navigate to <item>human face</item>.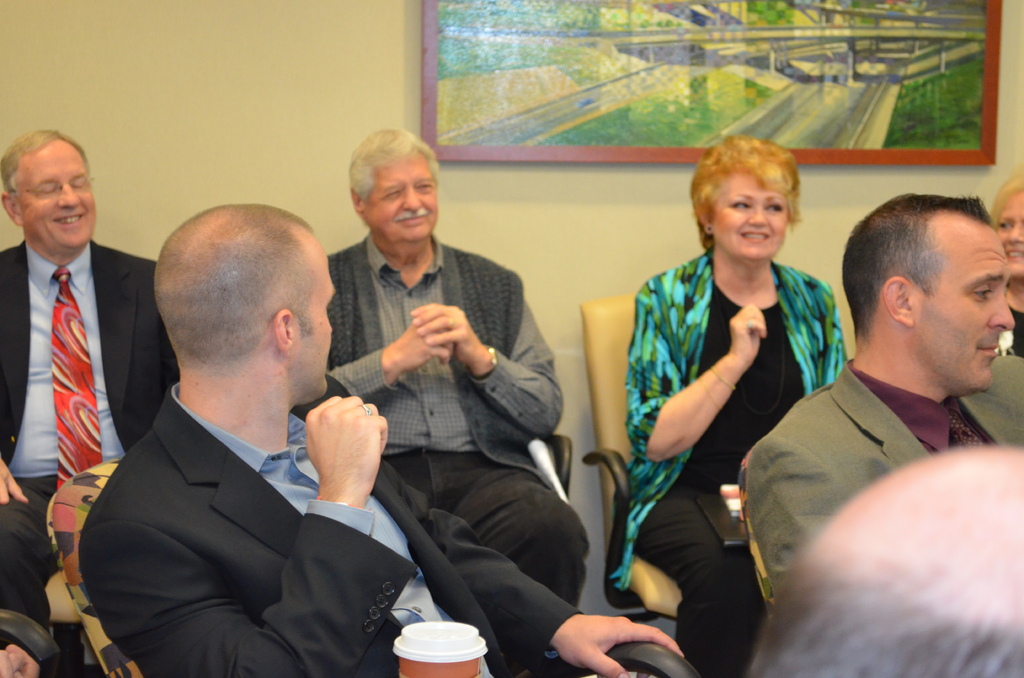
Navigation target: <bbox>1001, 190, 1023, 271</bbox>.
